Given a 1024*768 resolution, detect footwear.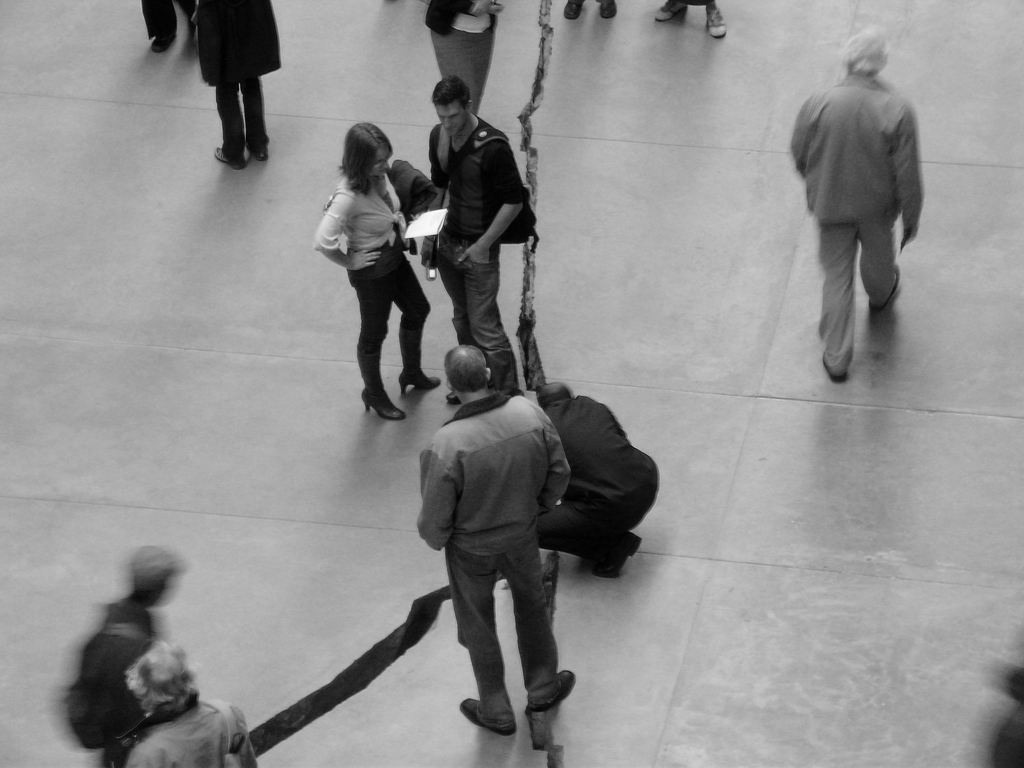
(252,145,269,162).
